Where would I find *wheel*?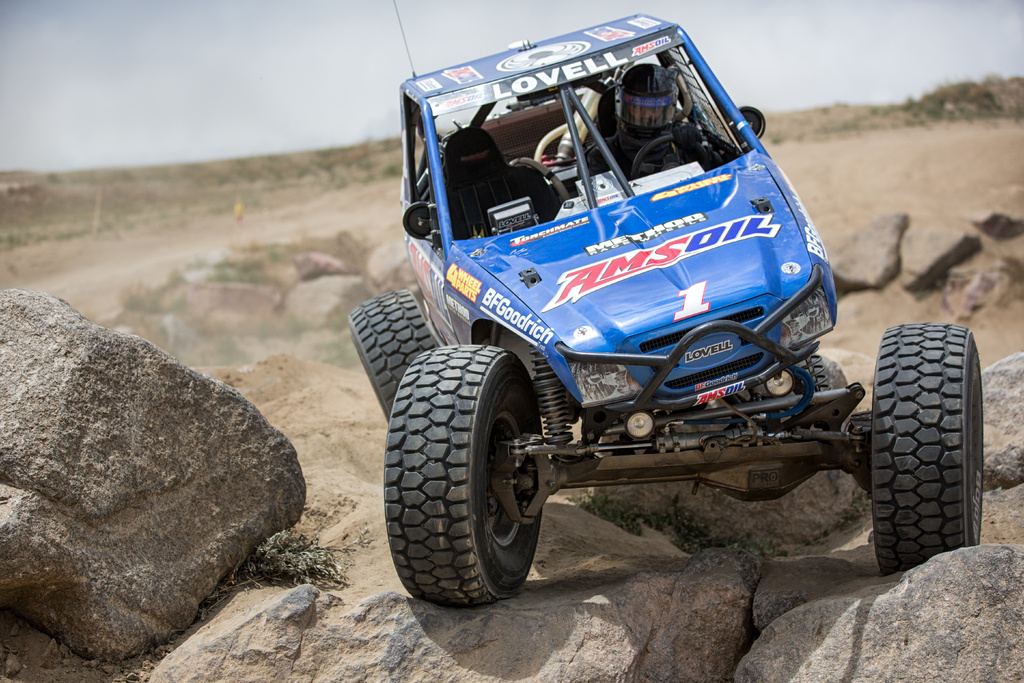
At pyautogui.locateOnScreen(346, 292, 440, 422).
